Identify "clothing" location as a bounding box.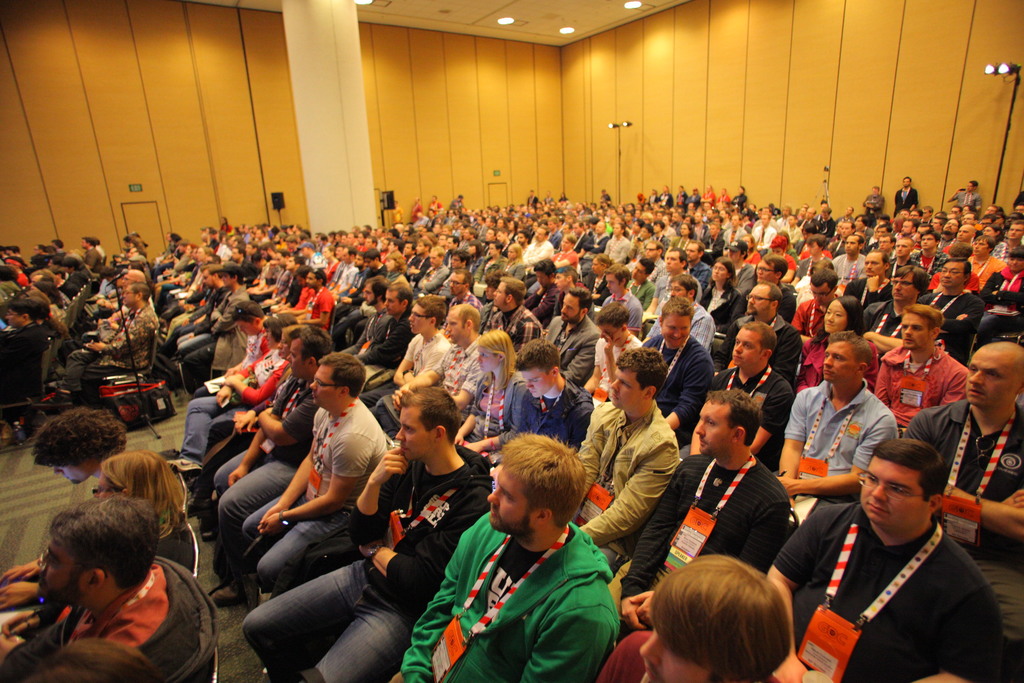
919/288/980/352.
